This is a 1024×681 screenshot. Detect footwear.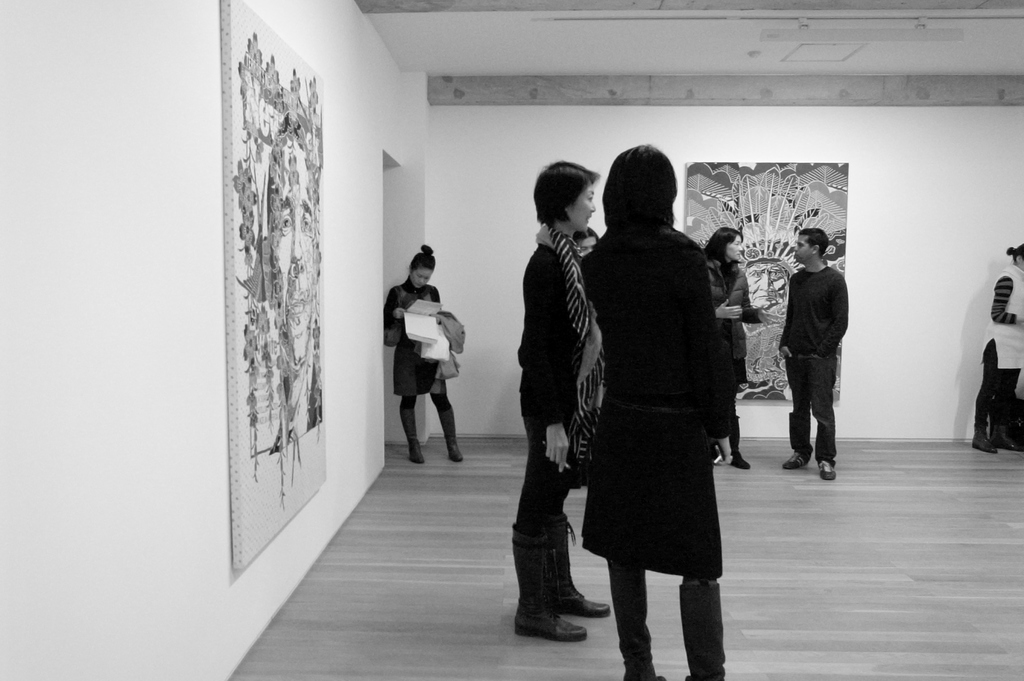
(x1=516, y1=512, x2=584, y2=651).
